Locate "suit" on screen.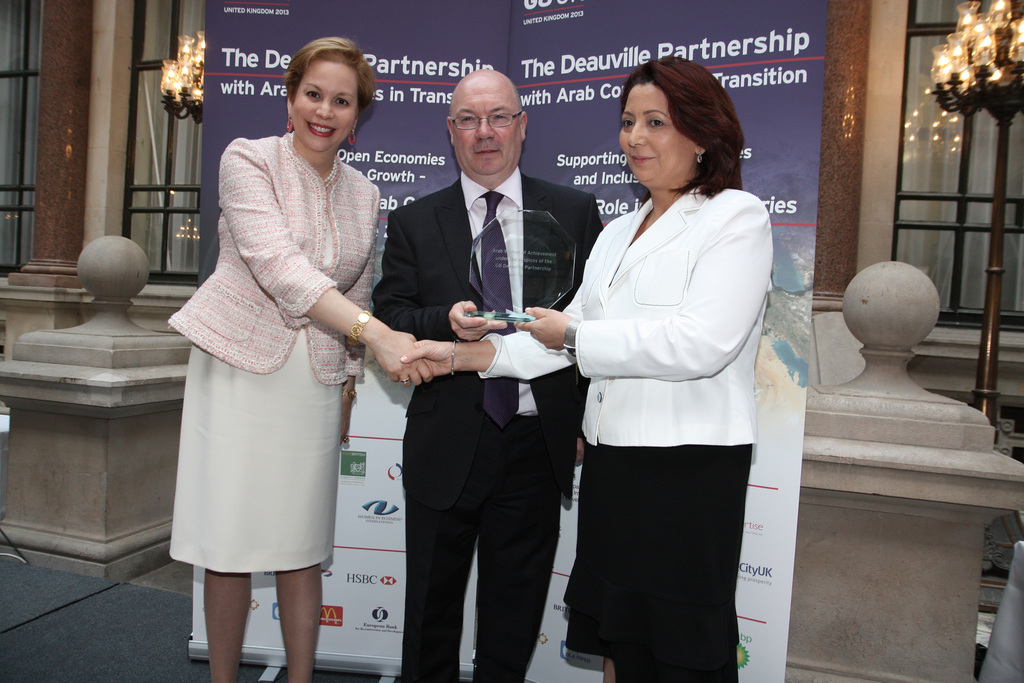
On screen at box(351, 74, 544, 655).
